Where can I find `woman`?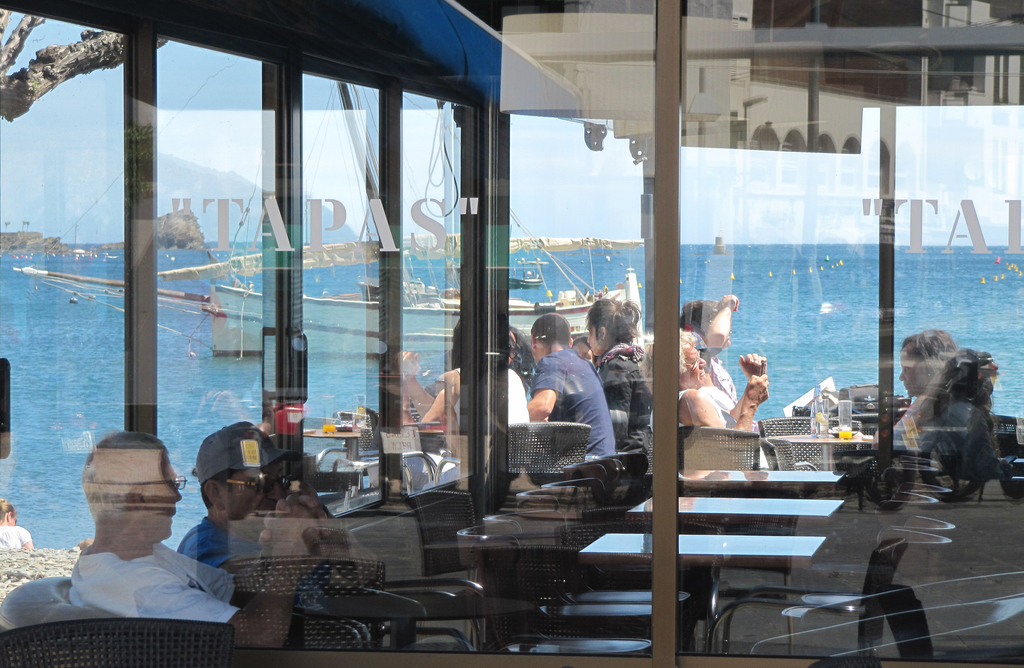
You can find it at [440, 320, 550, 464].
